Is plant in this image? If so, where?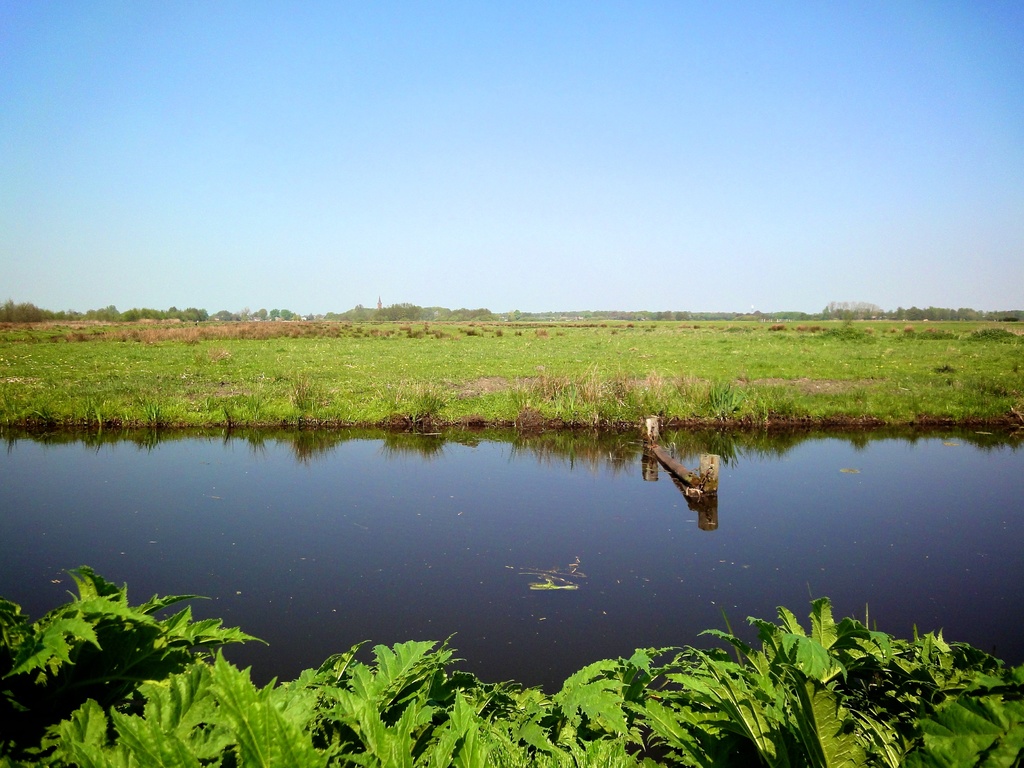
Yes, at (749, 378, 810, 426).
